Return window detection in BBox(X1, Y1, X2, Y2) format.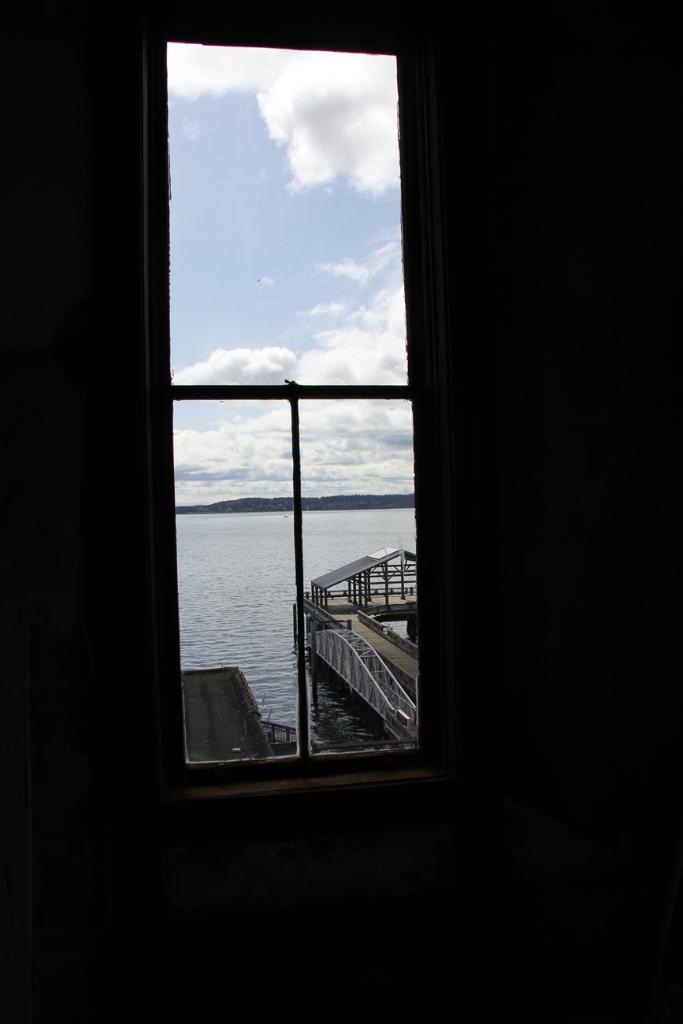
BBox(163, 43, 423, 767).
